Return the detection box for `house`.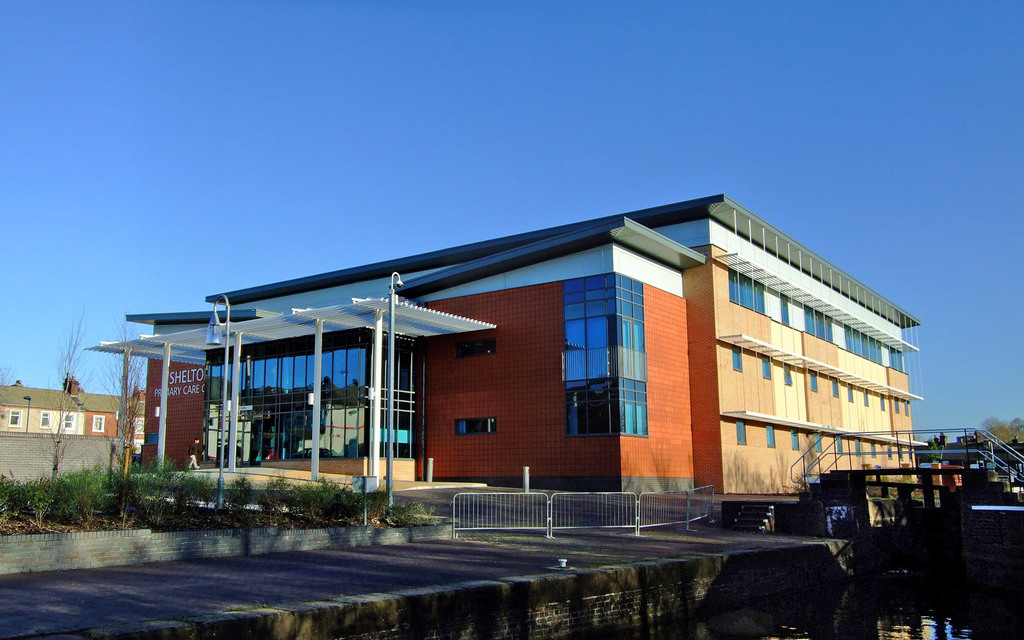
box=[98, 198, 924, 514].
